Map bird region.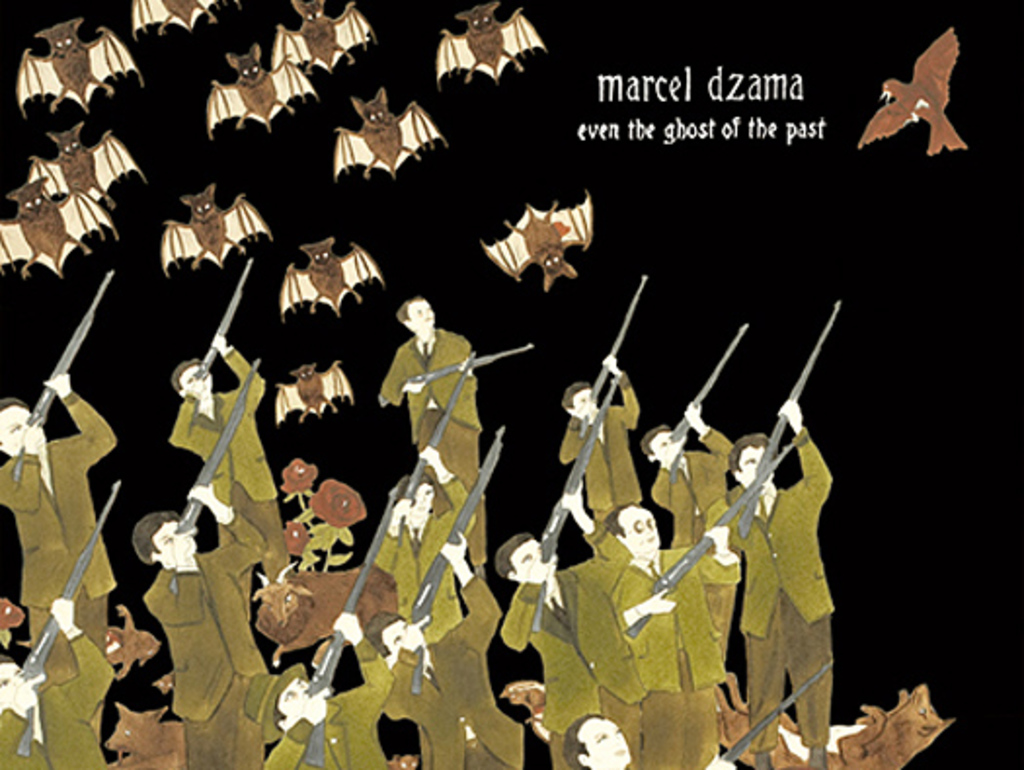
Mapped to box=[860, 23, 965, 150].
